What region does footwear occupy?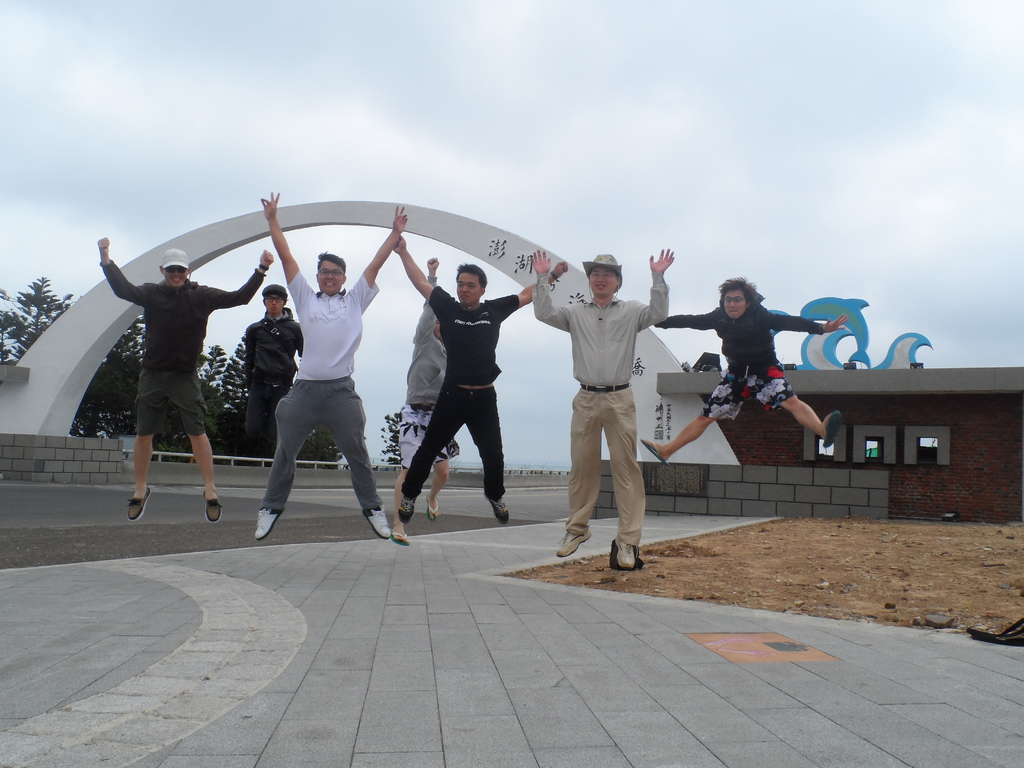
<box>615,538,636,569</box>.
